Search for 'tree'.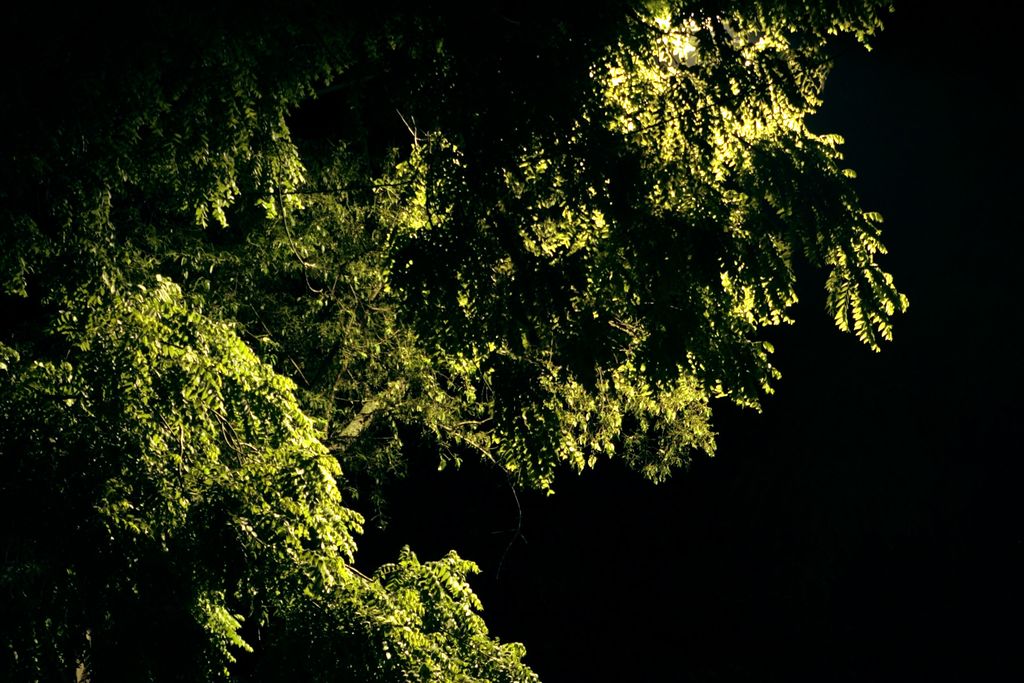
Found at [left=0, top=0, right=908, bottom=682].
